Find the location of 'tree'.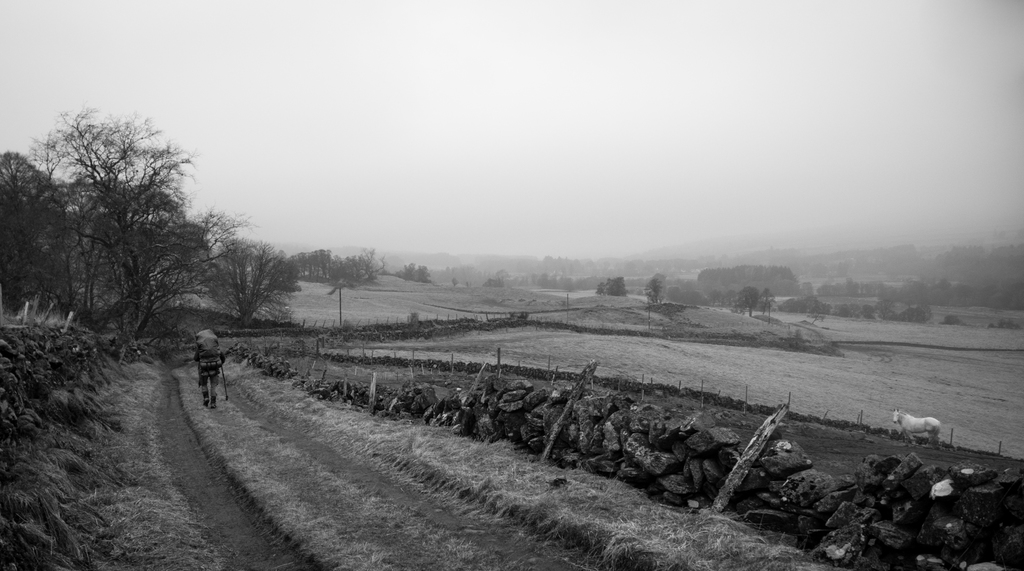
Location: 1:140:56:336.
